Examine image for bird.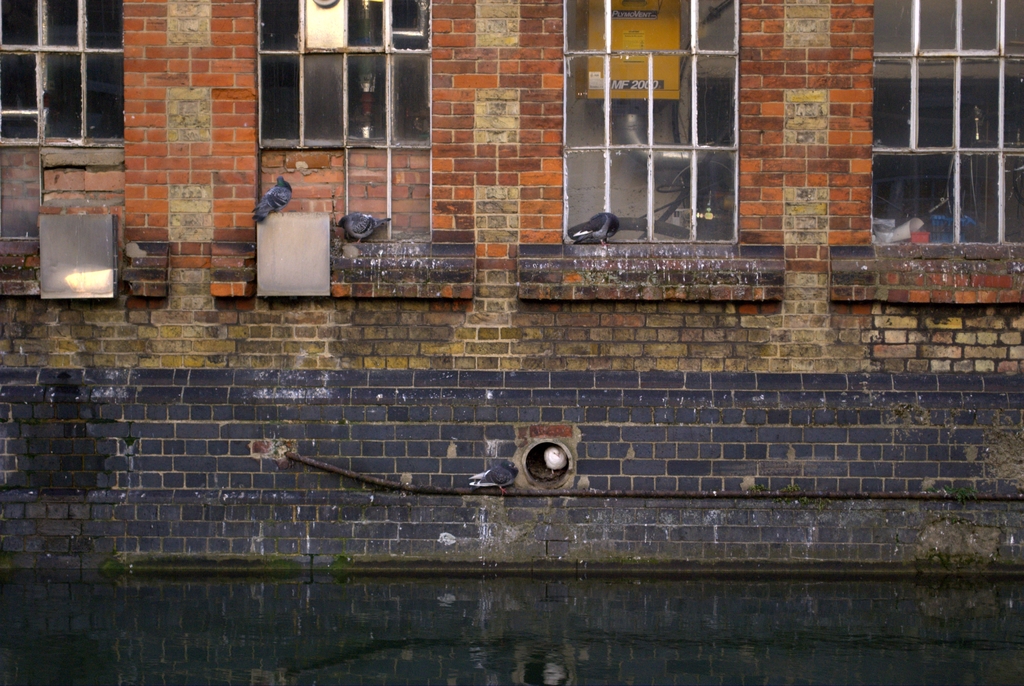
Examination result: (left=342, top=212, right=390, bottom=247).
